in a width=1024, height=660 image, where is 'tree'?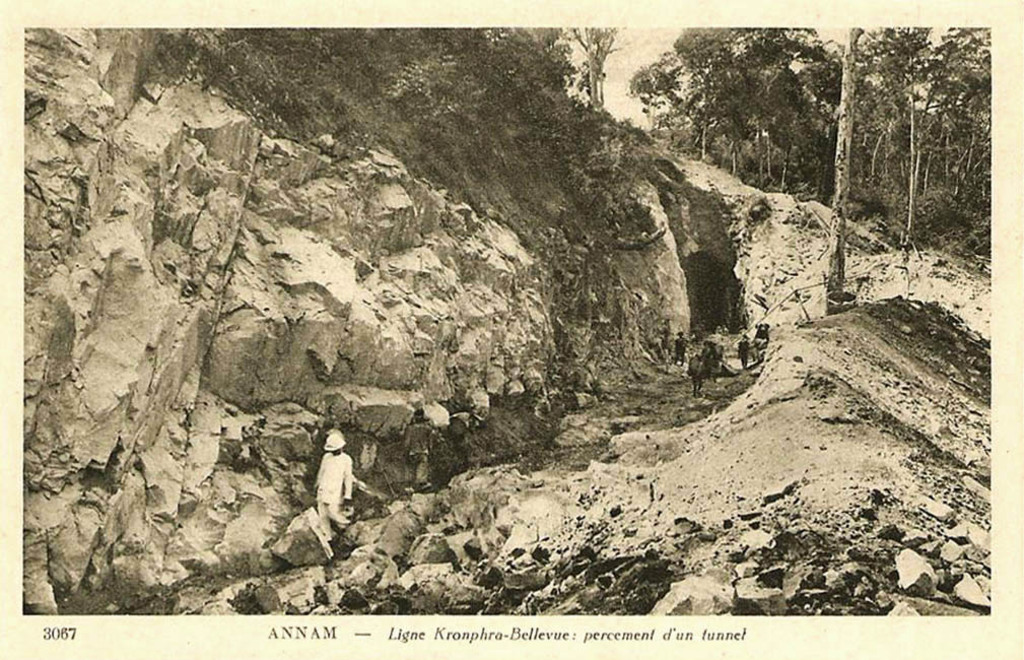
locate(828, 24, 866, 314).
